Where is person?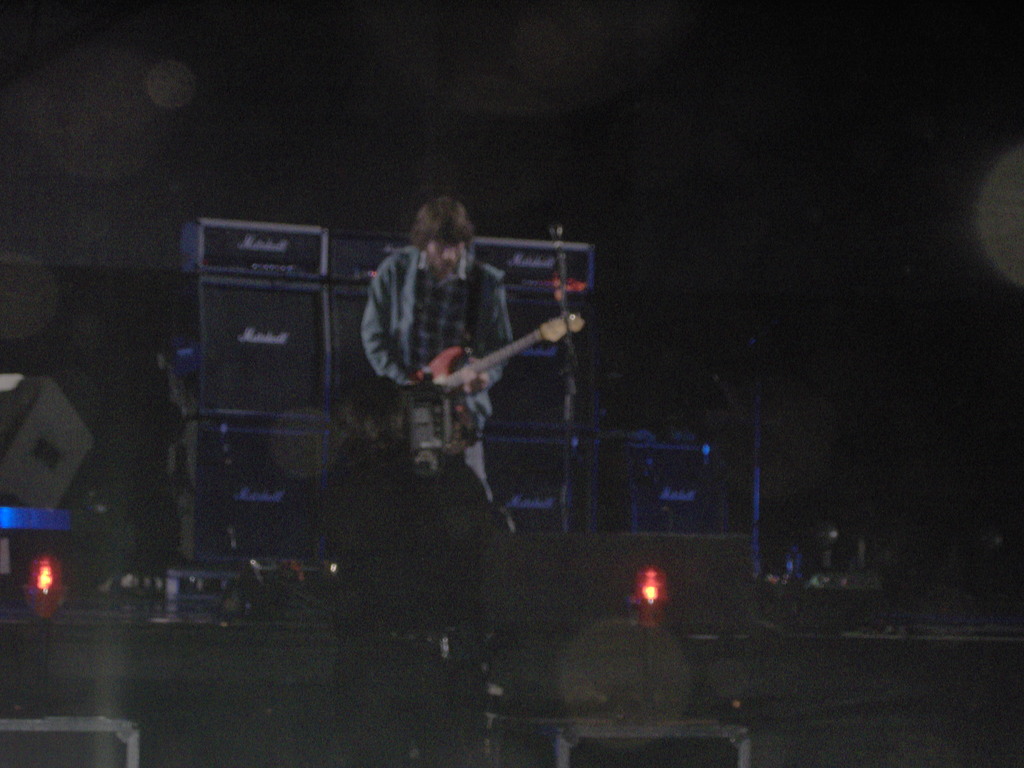
356/193/520/497.
